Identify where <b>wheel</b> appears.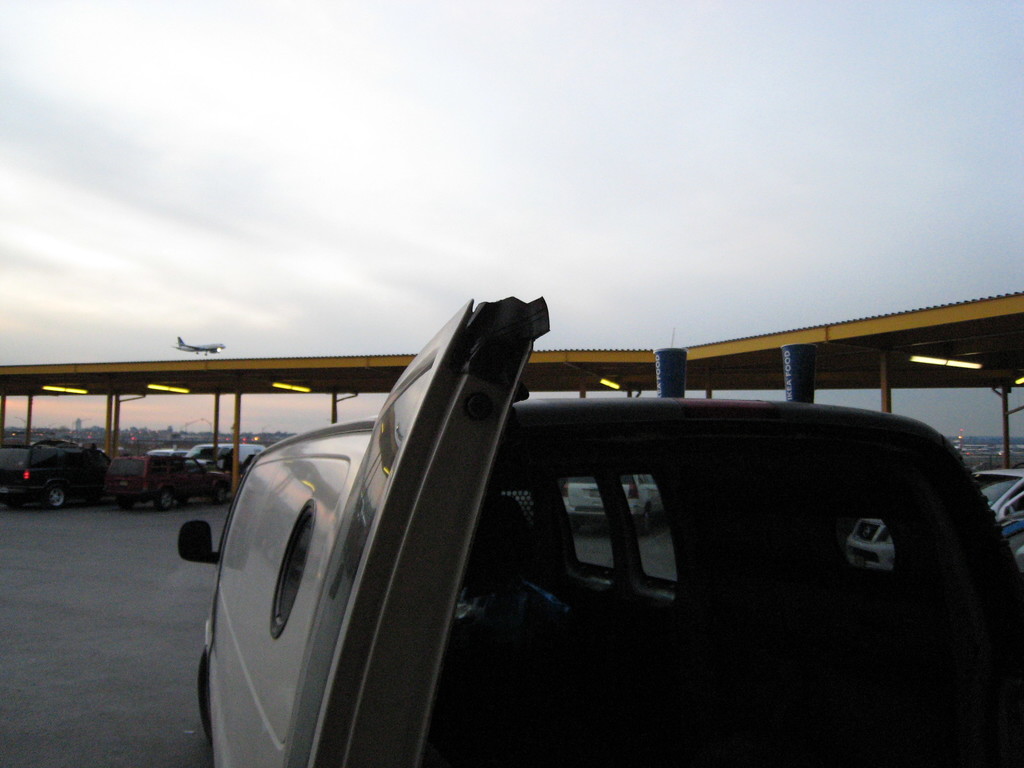
Appears at box(215, 486, 221, 506).
